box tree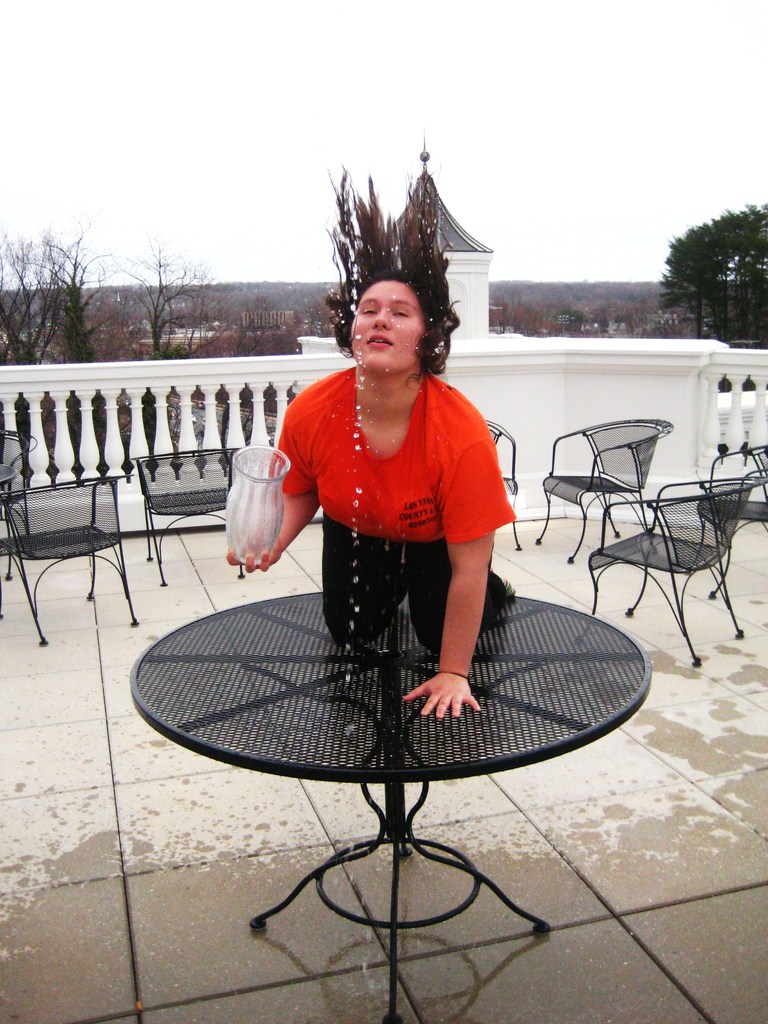
[left=129, top=244, right=198, bottom=355]
